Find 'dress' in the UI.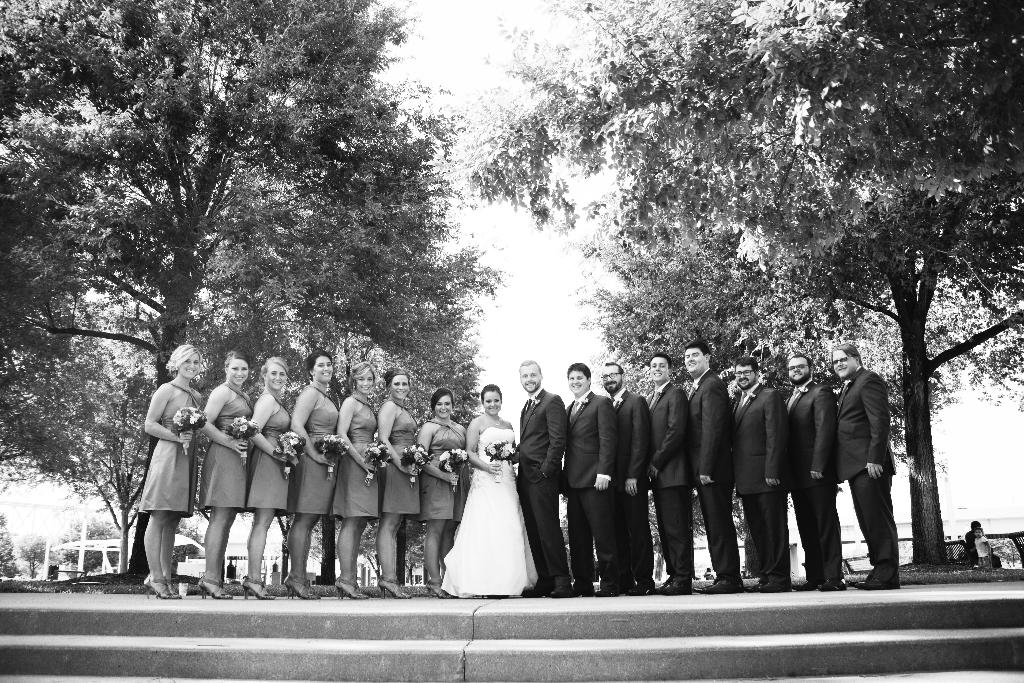
UI element at l=246, t=390, r=289, b=511.
